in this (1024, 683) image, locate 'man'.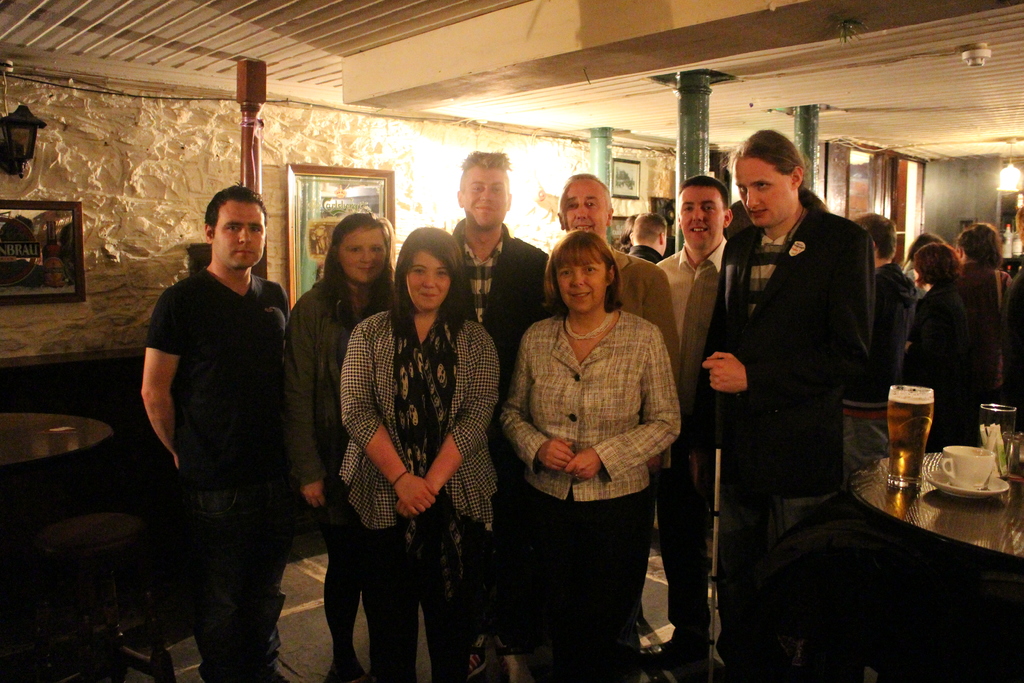
Bounding box: {"left": 843, "top": 204, "right": 922, "bottom": 467}.
